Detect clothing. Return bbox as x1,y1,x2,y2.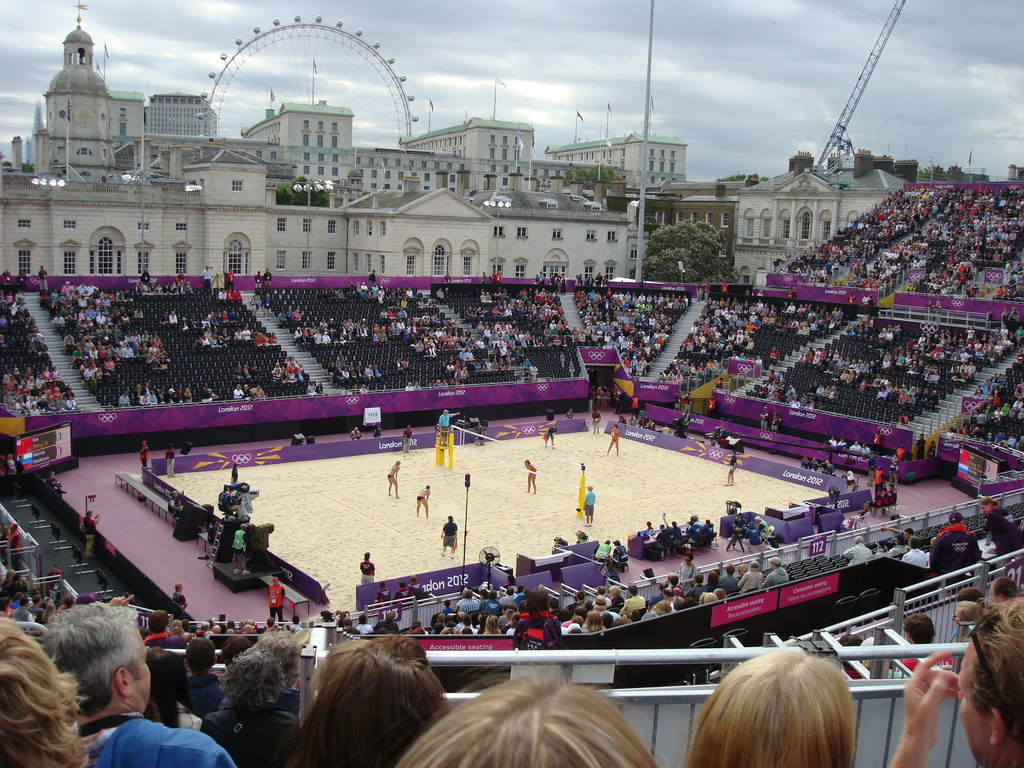
170,596,191,610.
